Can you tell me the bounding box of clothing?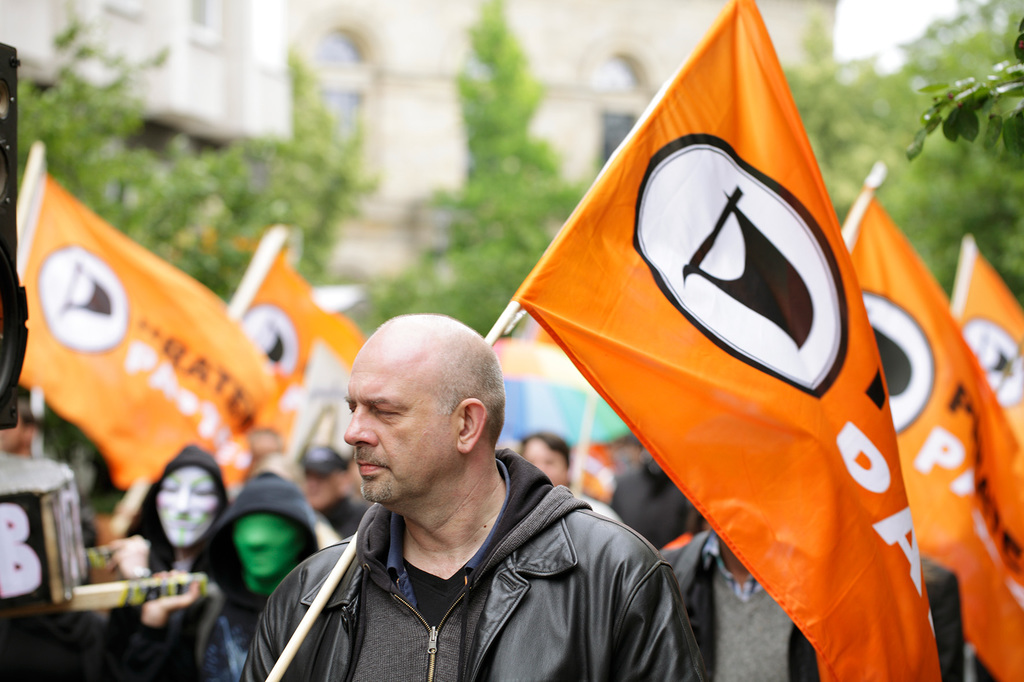
(246,427,701,676).
